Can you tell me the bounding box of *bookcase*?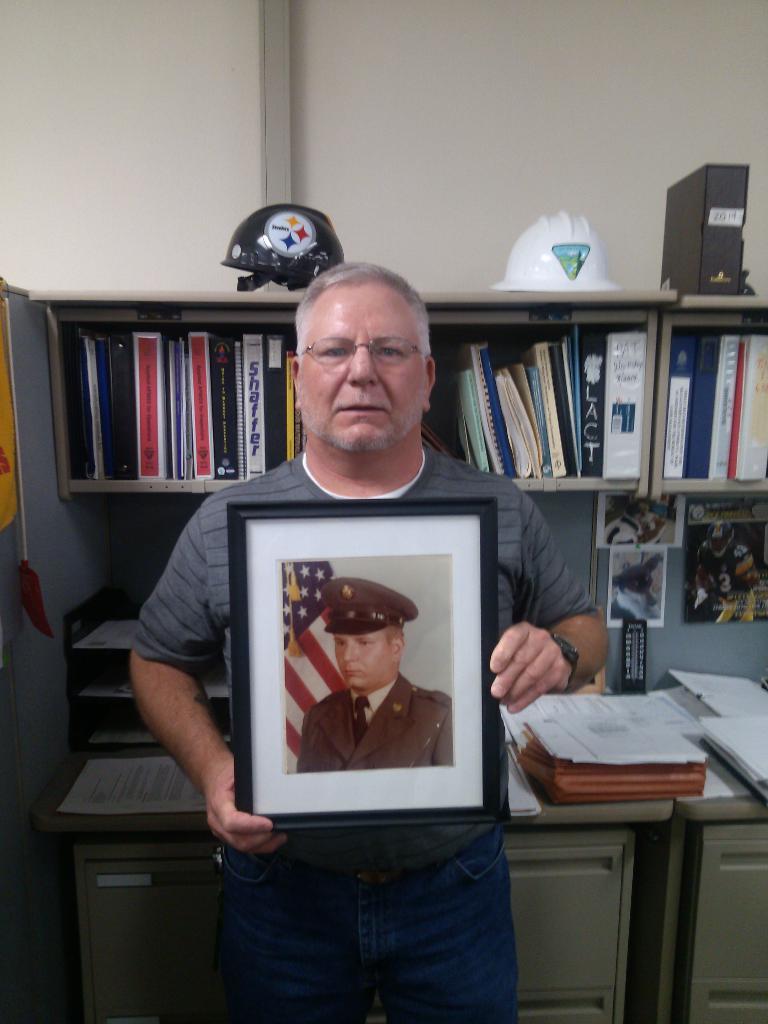
x1=424, y1=285, x2=767, y2=504.
